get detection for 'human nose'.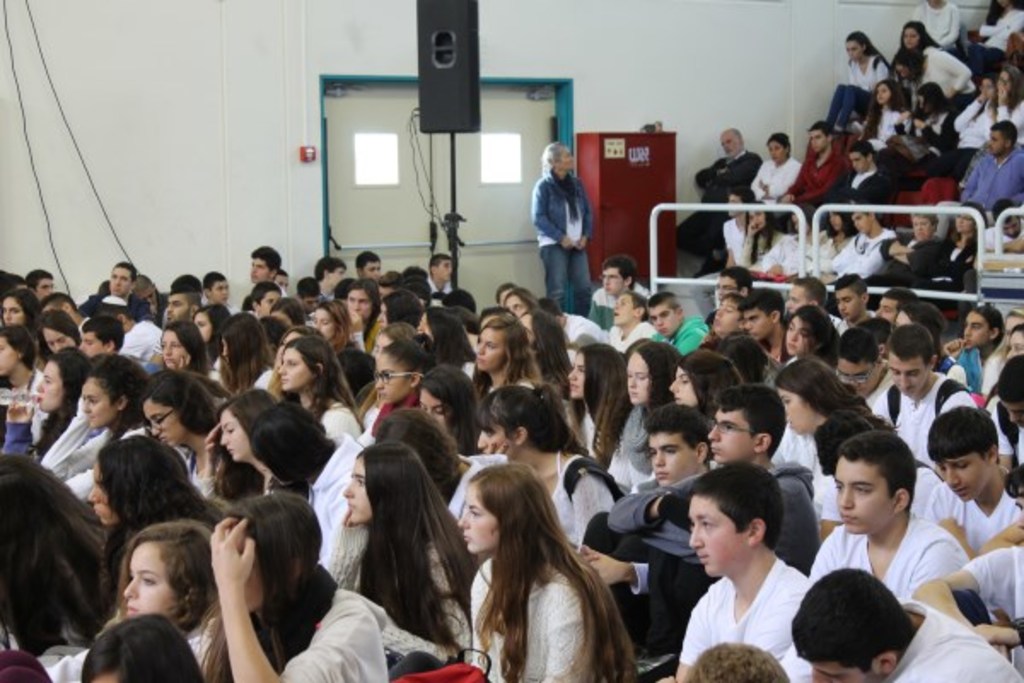
Detection: {"left": 783, "top": 301, "right": 794, "bottom": 307}.
